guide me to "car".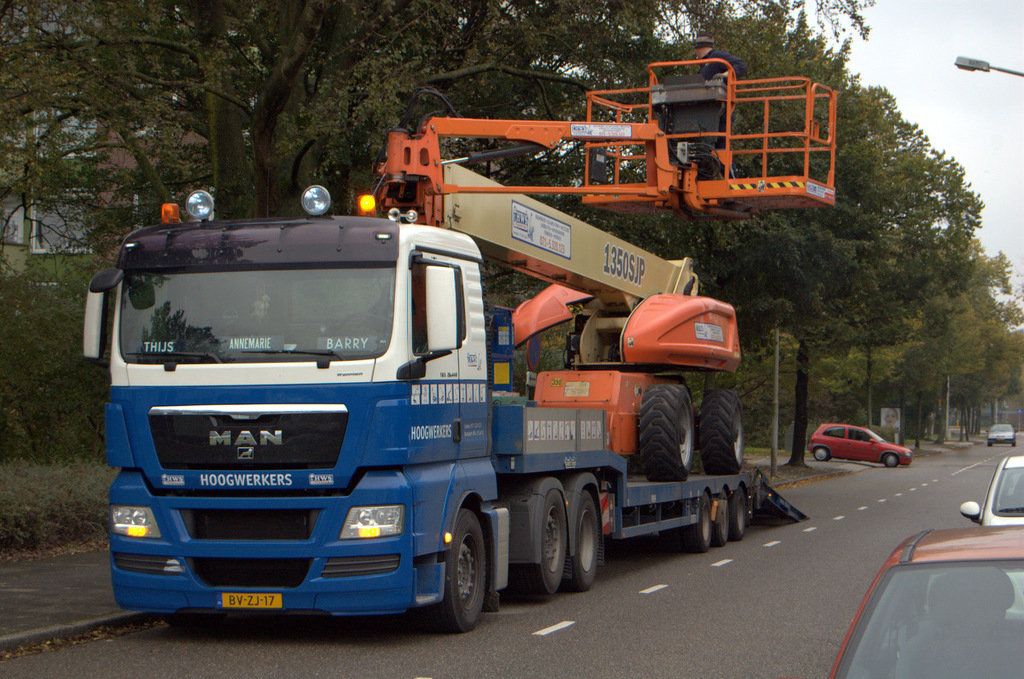
Guidance: Rect(985, 424, 1014, 449).
